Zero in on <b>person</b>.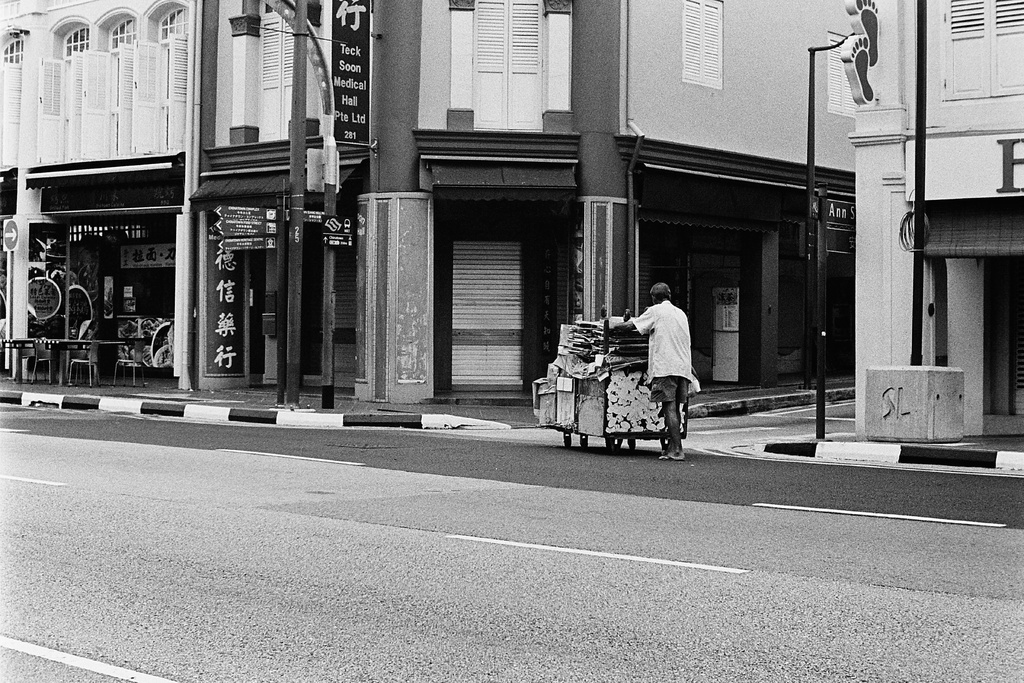
Zeroed in: BBox(640, 267, 705, 459).
